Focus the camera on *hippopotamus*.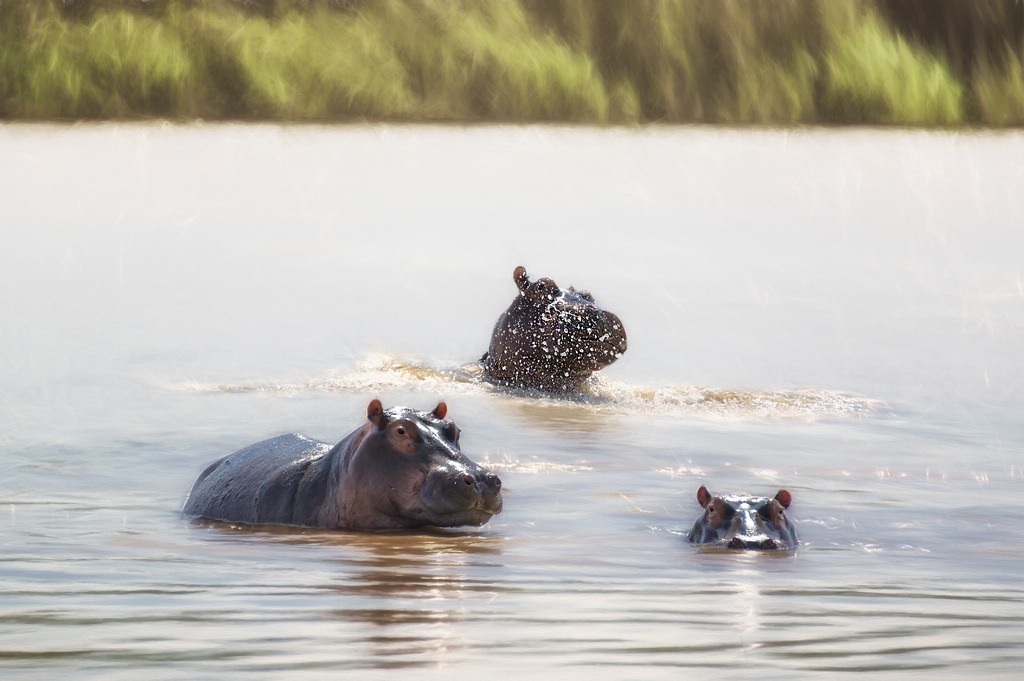
Focus region: x1=687, y1=482, x2=799, y2=553.
